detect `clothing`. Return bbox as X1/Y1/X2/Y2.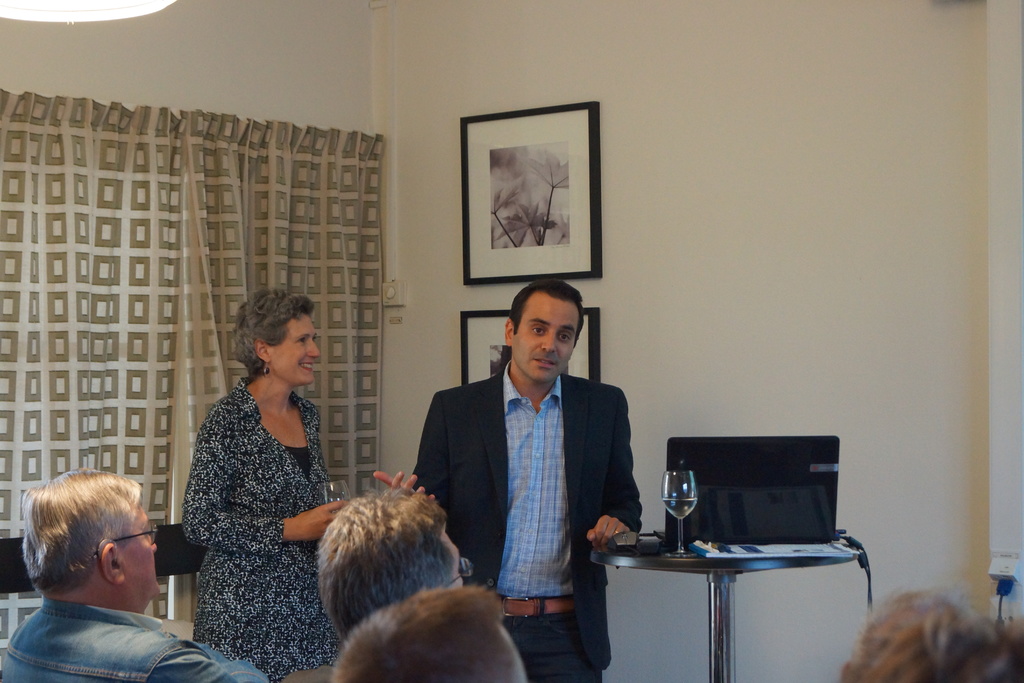
184/412/348/657.
